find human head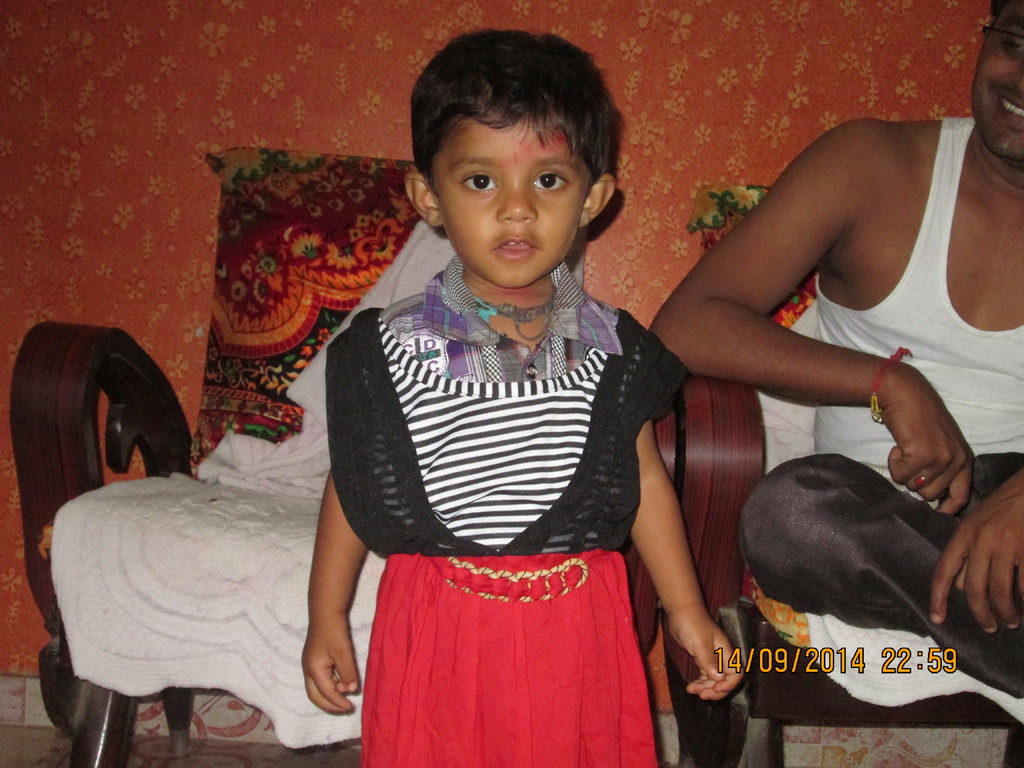
<region>406, 52, 628, 267</region>
